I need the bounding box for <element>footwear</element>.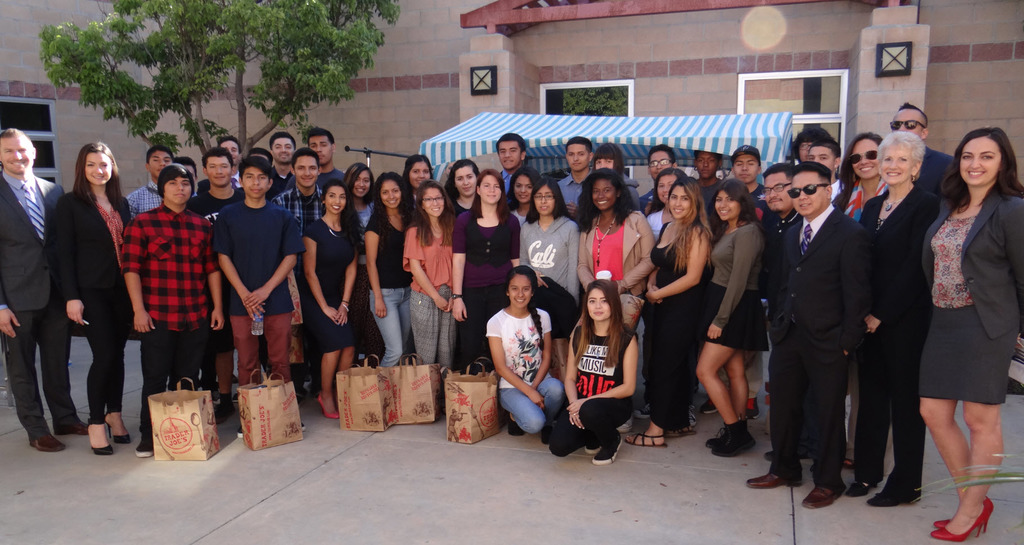
Here it is: region(505, 414, 522, 436).
